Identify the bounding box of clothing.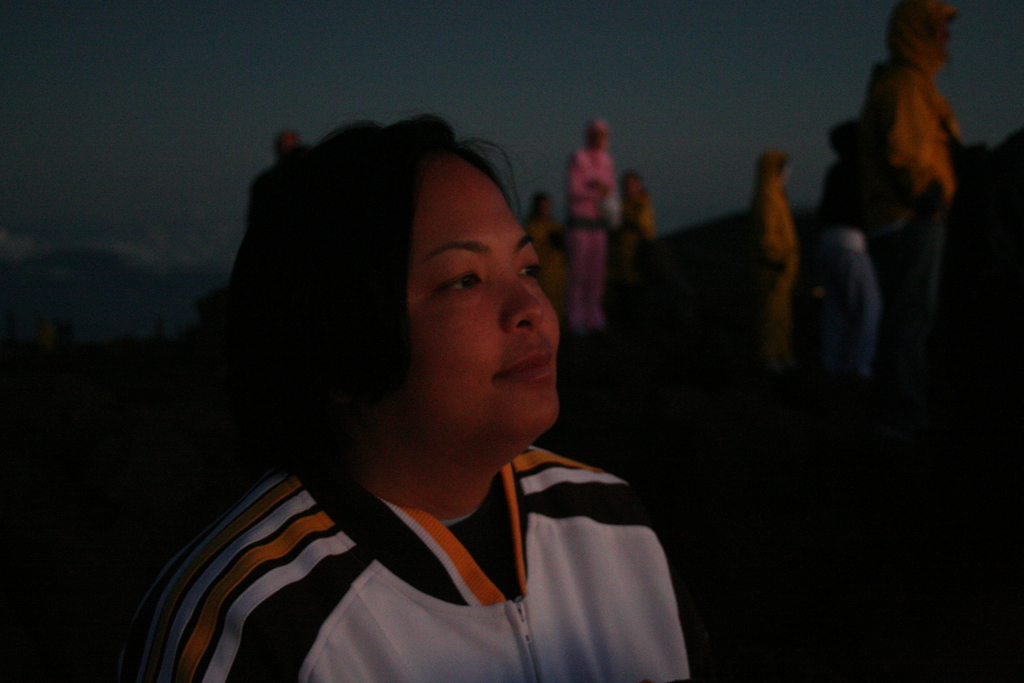
crop(145, 390, 717, 682).
